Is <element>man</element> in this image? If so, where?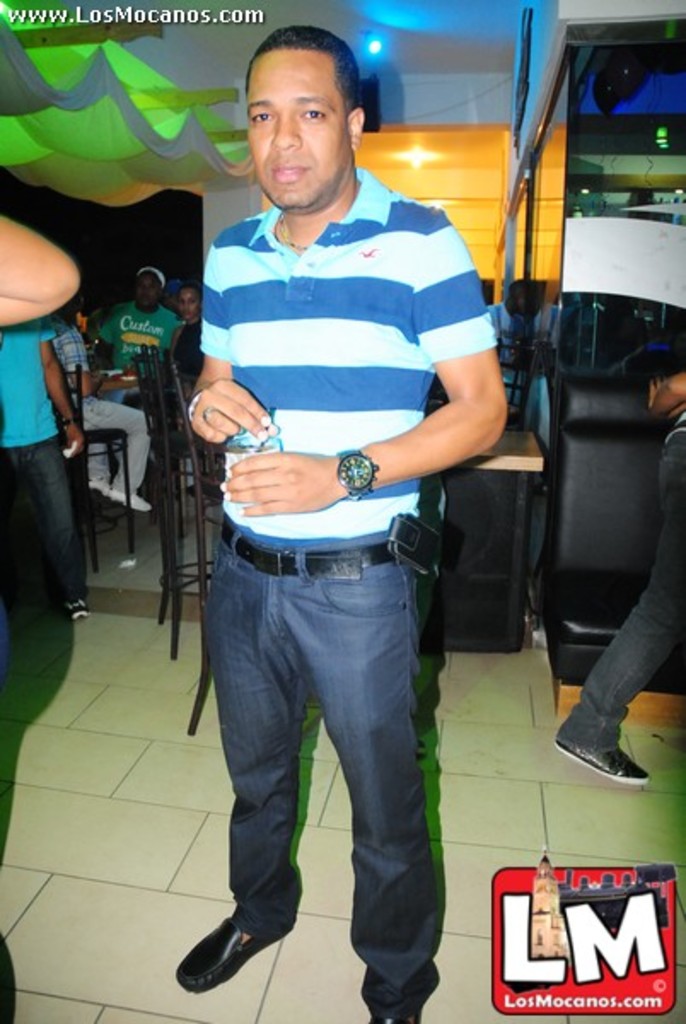
Yes, at <region>159, 101, 483, 1023</region>.
